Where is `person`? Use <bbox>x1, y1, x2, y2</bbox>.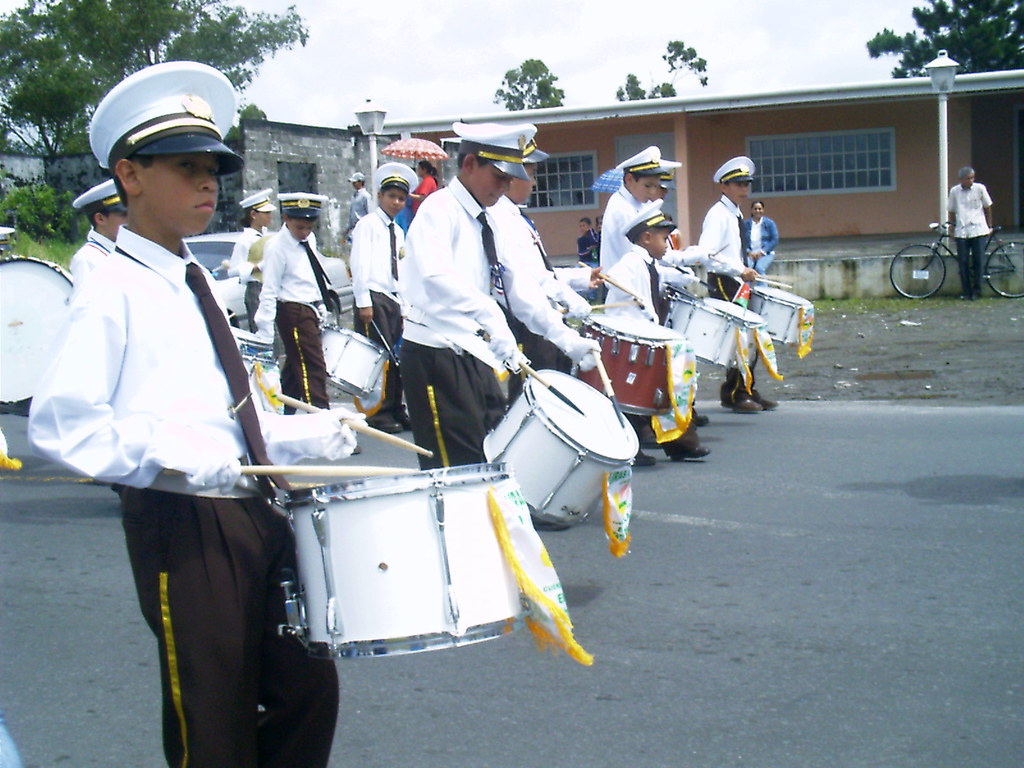
<bbox>580, 216, 600, 268</bbox>.
